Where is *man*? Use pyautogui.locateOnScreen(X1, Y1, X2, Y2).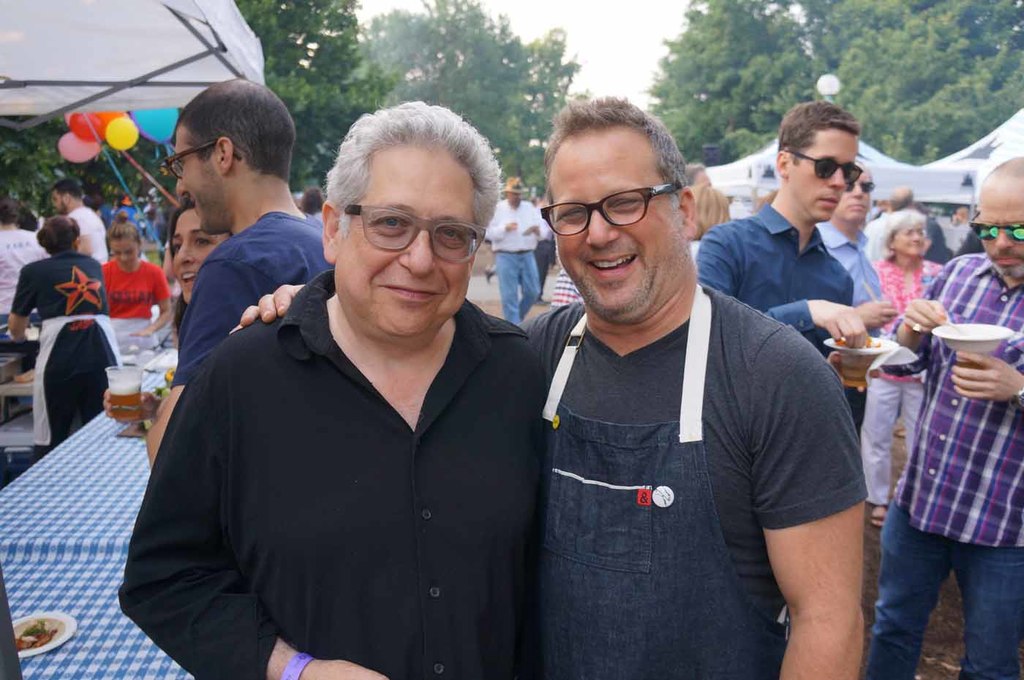
pyautogui.locateOnScreen(227, 94, 871, 679).
